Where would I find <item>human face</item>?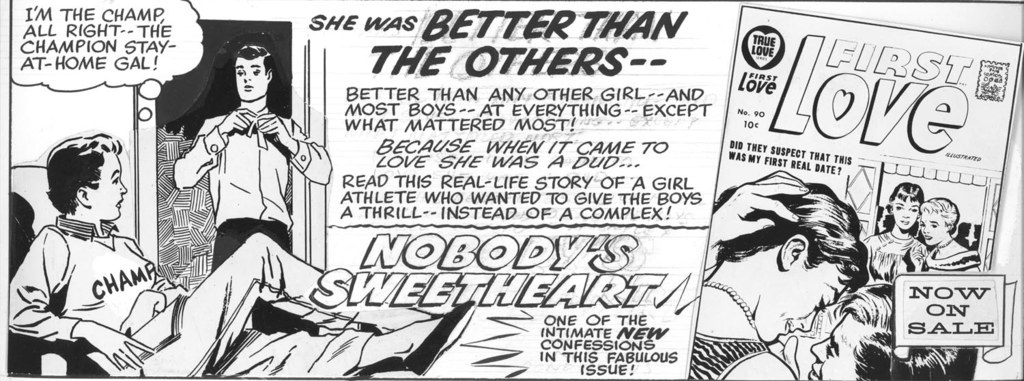
At (231, 55, 276, 105).
